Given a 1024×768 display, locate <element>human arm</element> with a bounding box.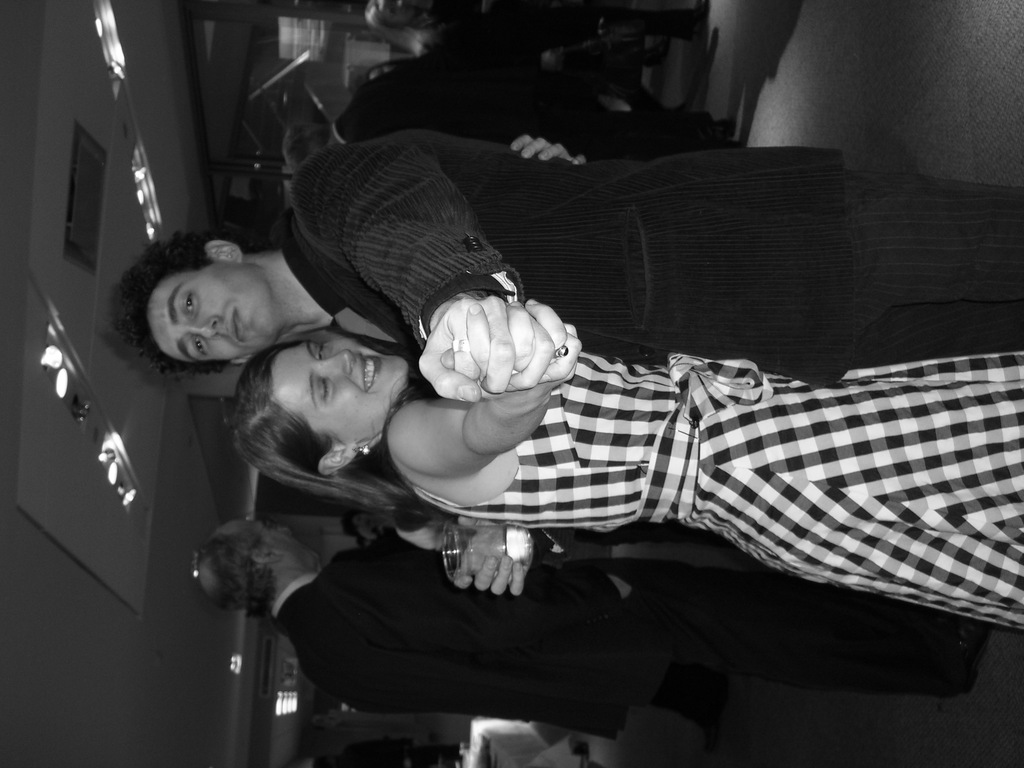
Located: 284, 144, 582, 402.
